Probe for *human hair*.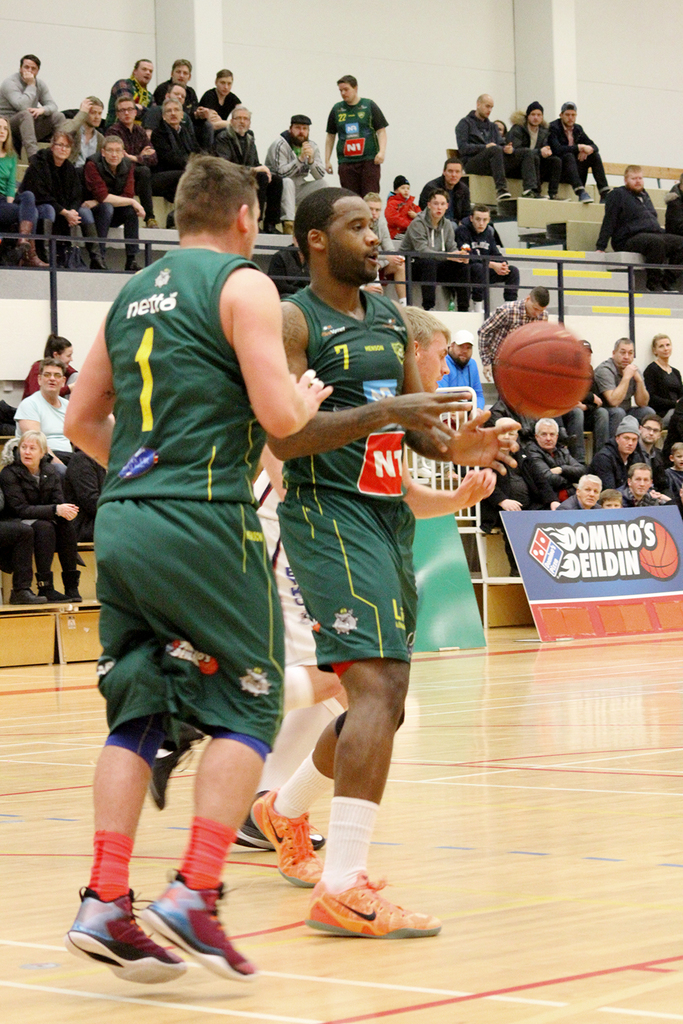
Probe result: [96,133,124,152].
